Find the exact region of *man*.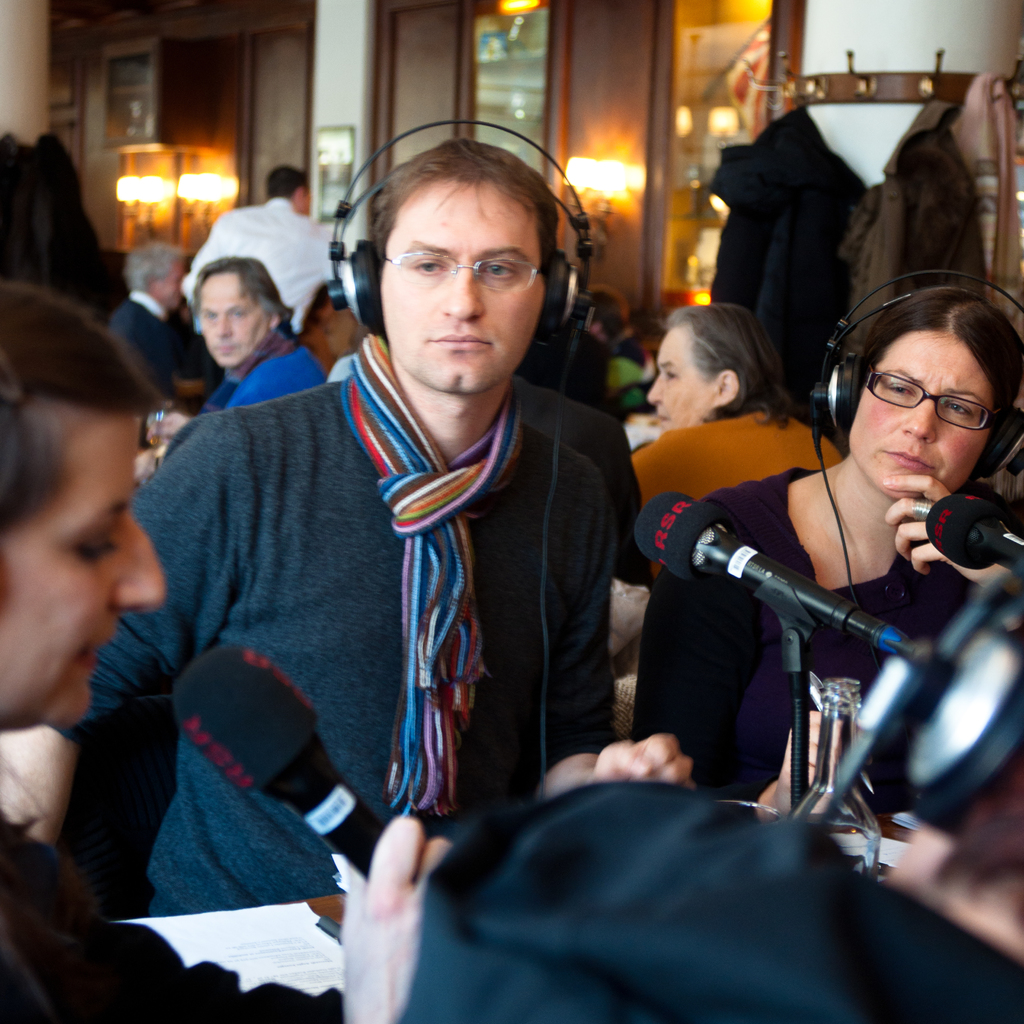
Exact region: <box>113,131,687,943</box>.
